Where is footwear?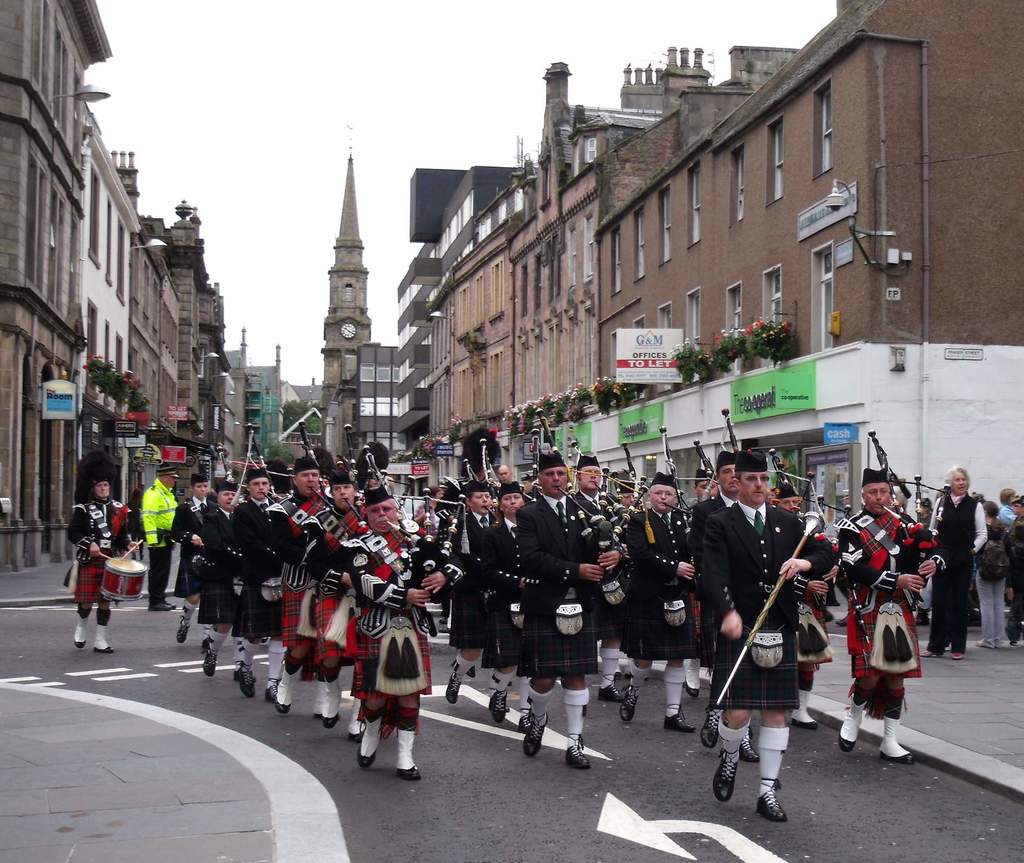
{"left": 348, "top": 696, "right": 364, "bottom": 739}.
